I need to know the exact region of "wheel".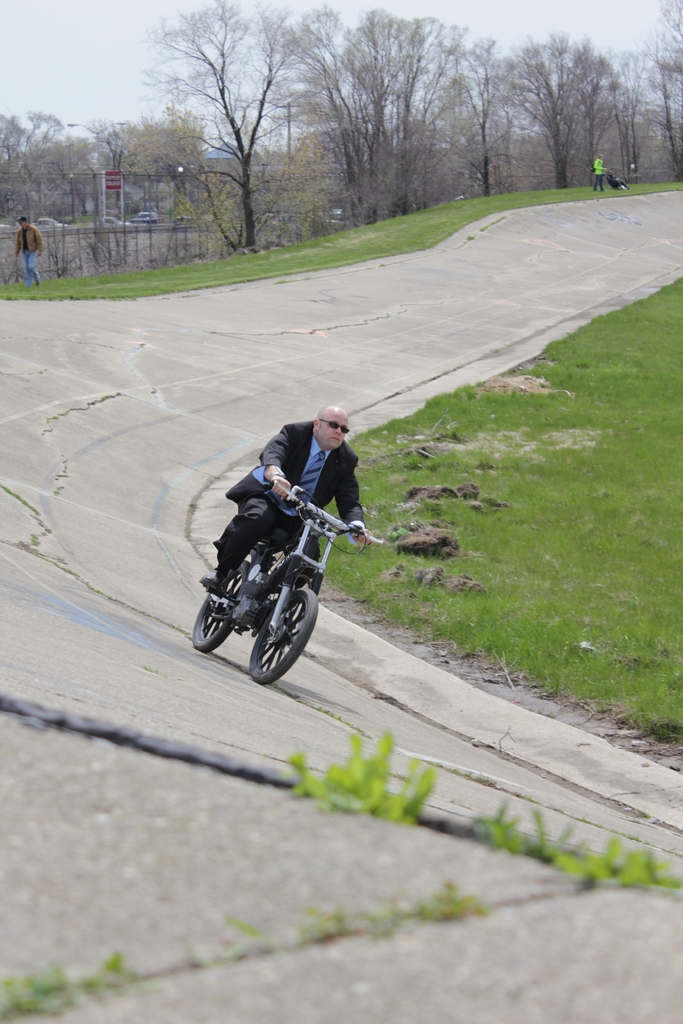
Region: (192, 562, 250, 653).
